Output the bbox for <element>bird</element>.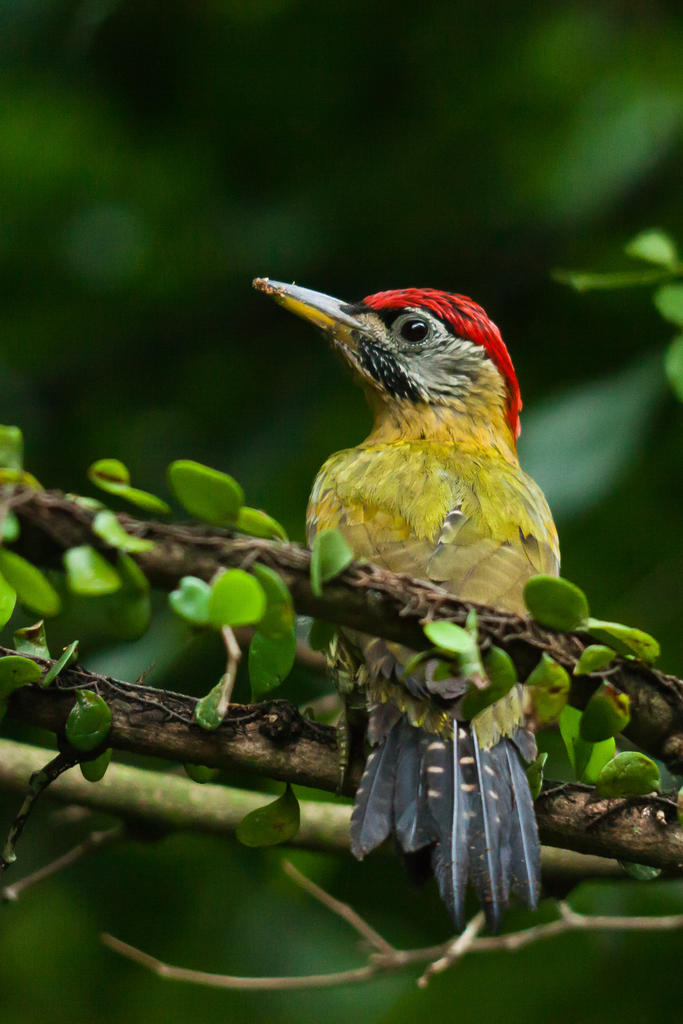
[266,276,591,895].
